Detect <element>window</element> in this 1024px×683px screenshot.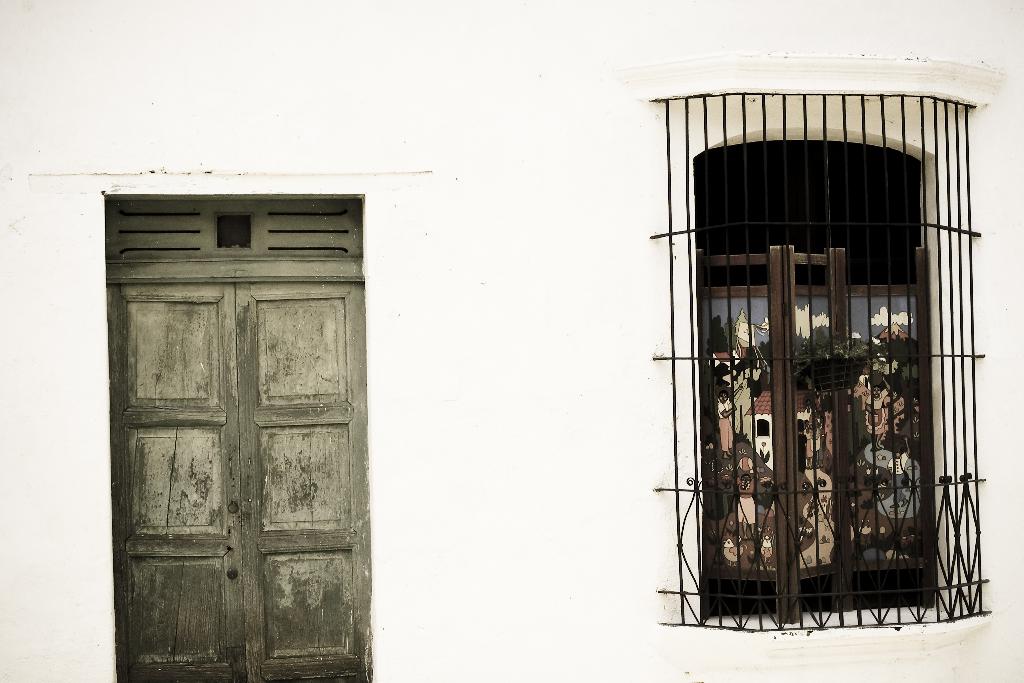
Detection: bbox=[99, 190, 378, 682].
